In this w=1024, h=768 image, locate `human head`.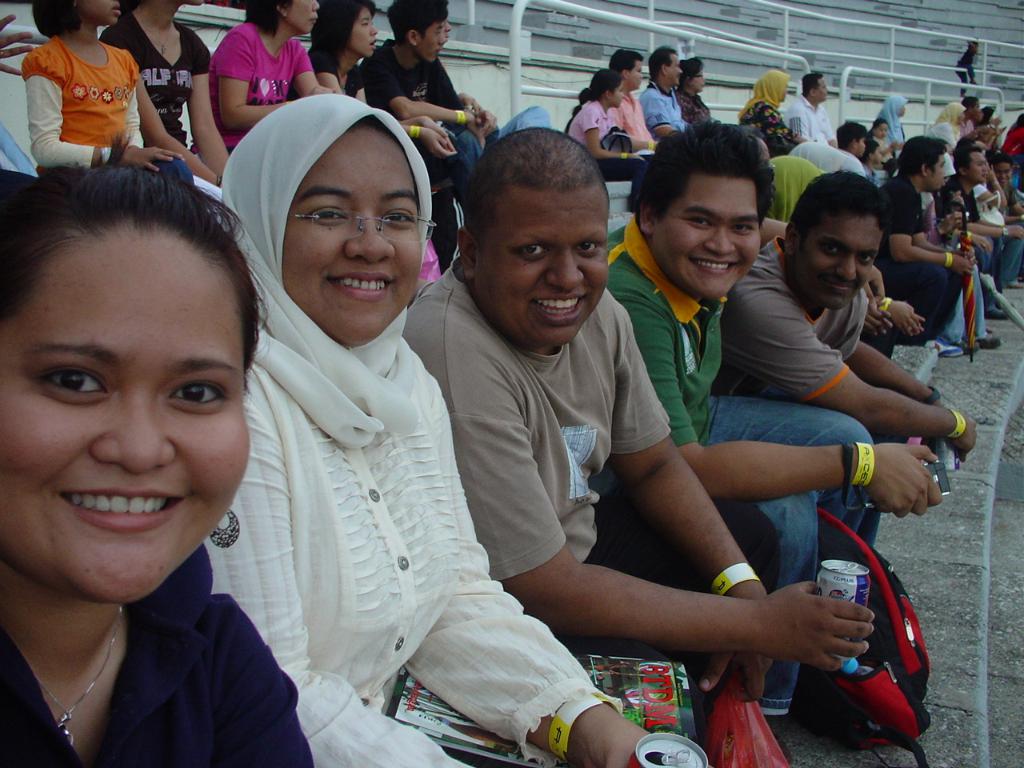
Bounding box: 954/145/990/184.
